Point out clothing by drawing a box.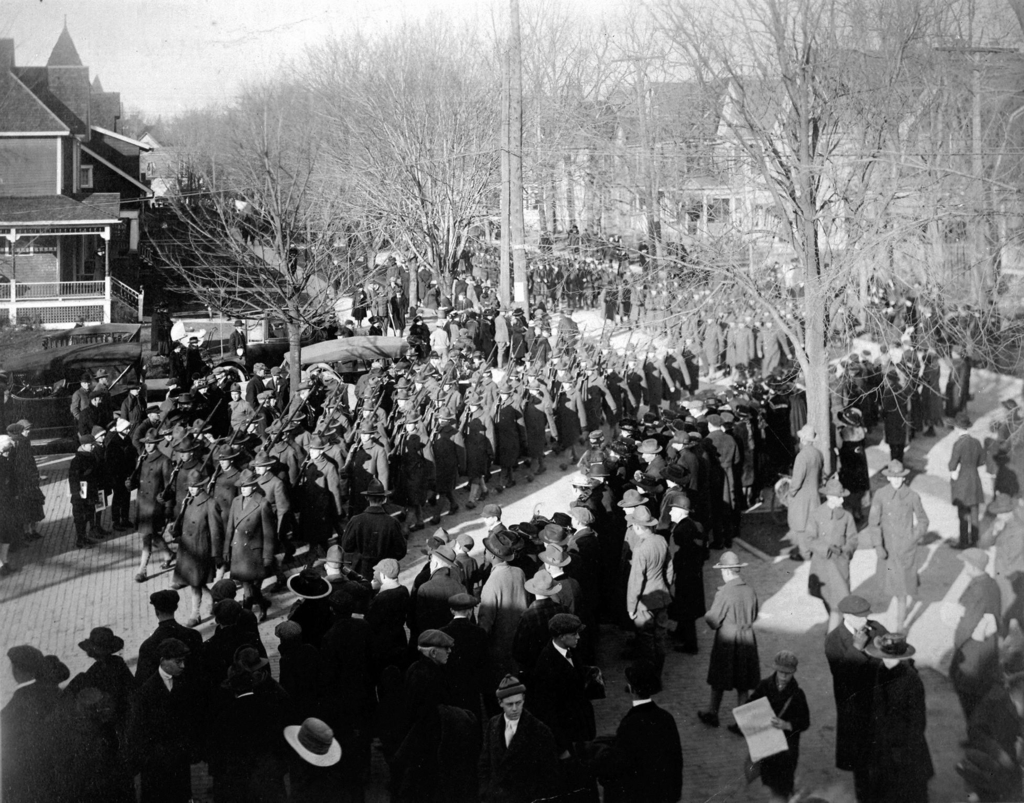
box=[700, 578, 765, 693].
